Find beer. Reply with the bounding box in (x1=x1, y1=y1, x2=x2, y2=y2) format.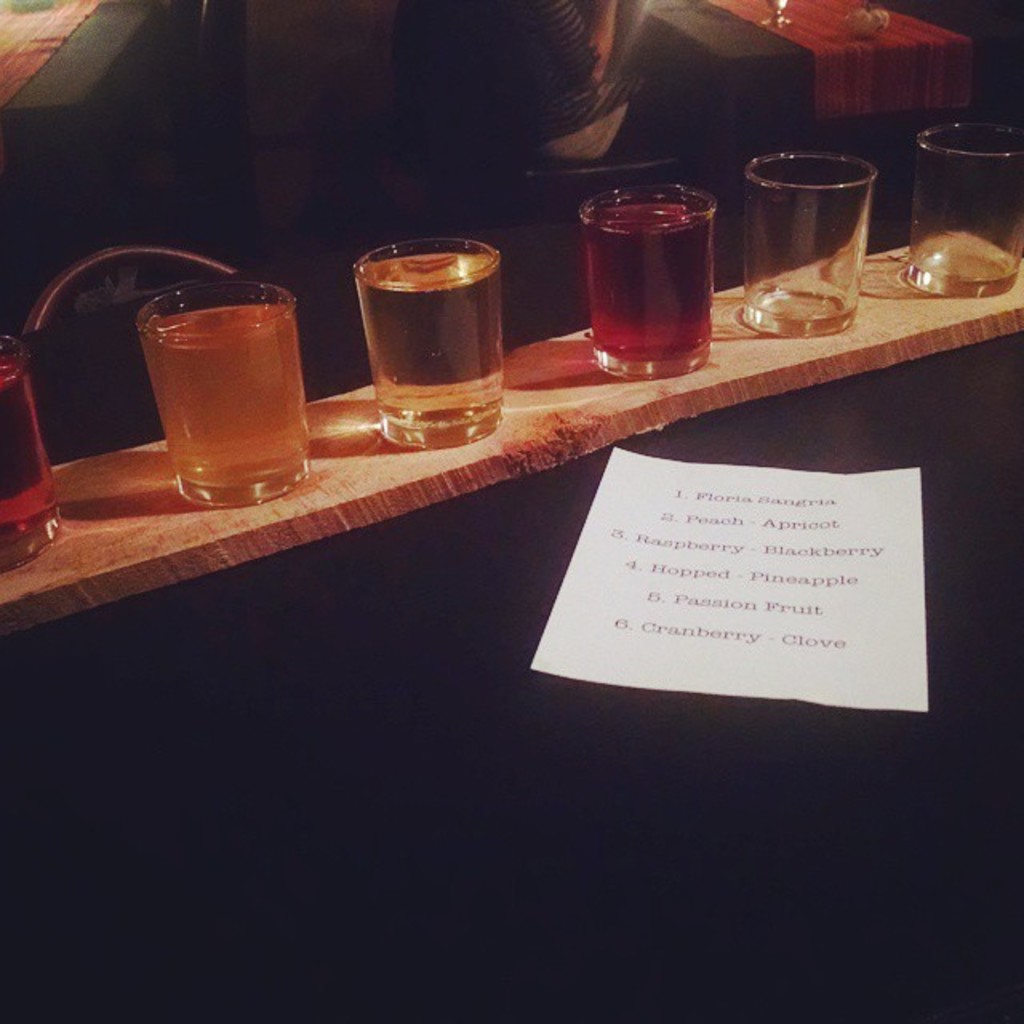
(x1=0, y1=328, x2=61, y2=570).
